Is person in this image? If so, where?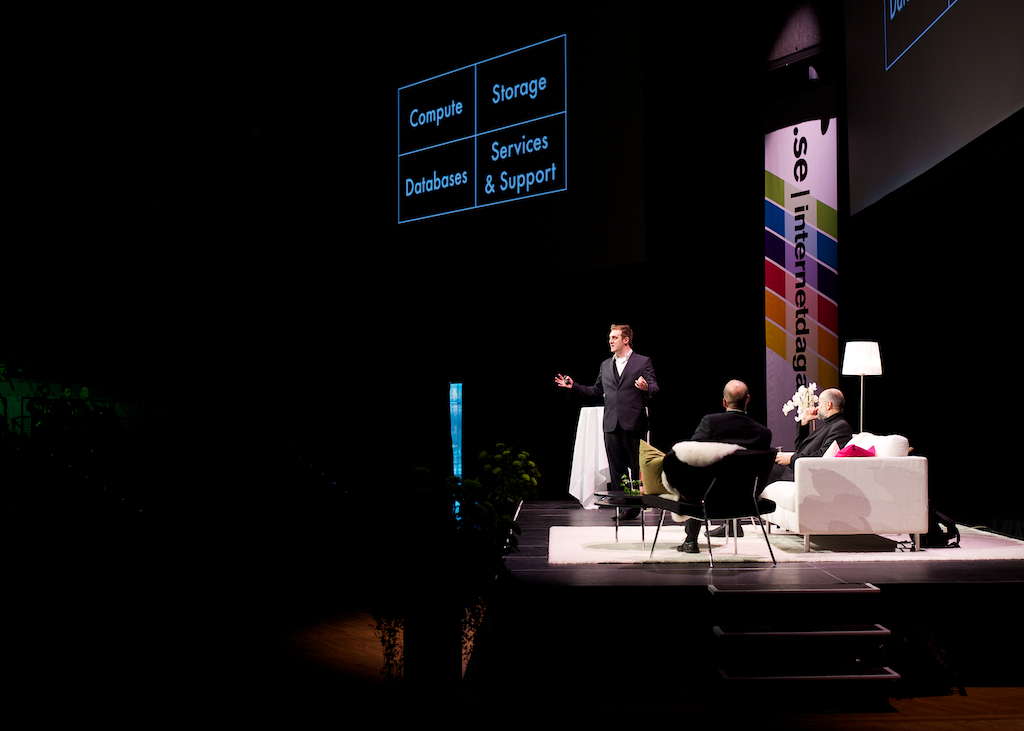
Yes, at x1=773 y1=387 x2=857 y2=481.
